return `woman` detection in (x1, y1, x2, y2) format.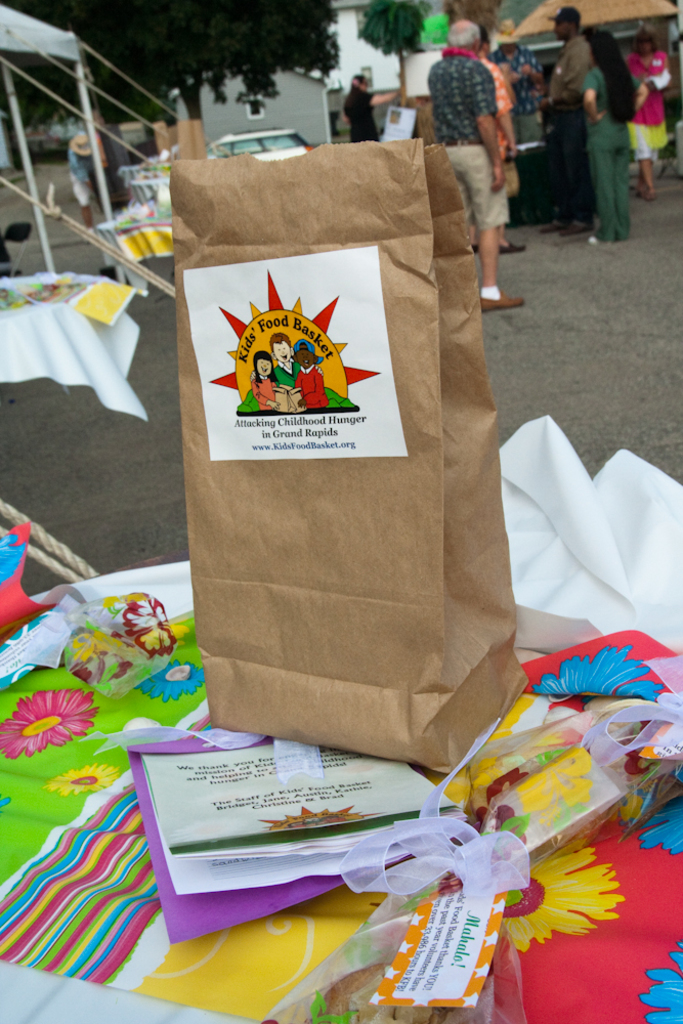
(338, 72, 396, 143).
